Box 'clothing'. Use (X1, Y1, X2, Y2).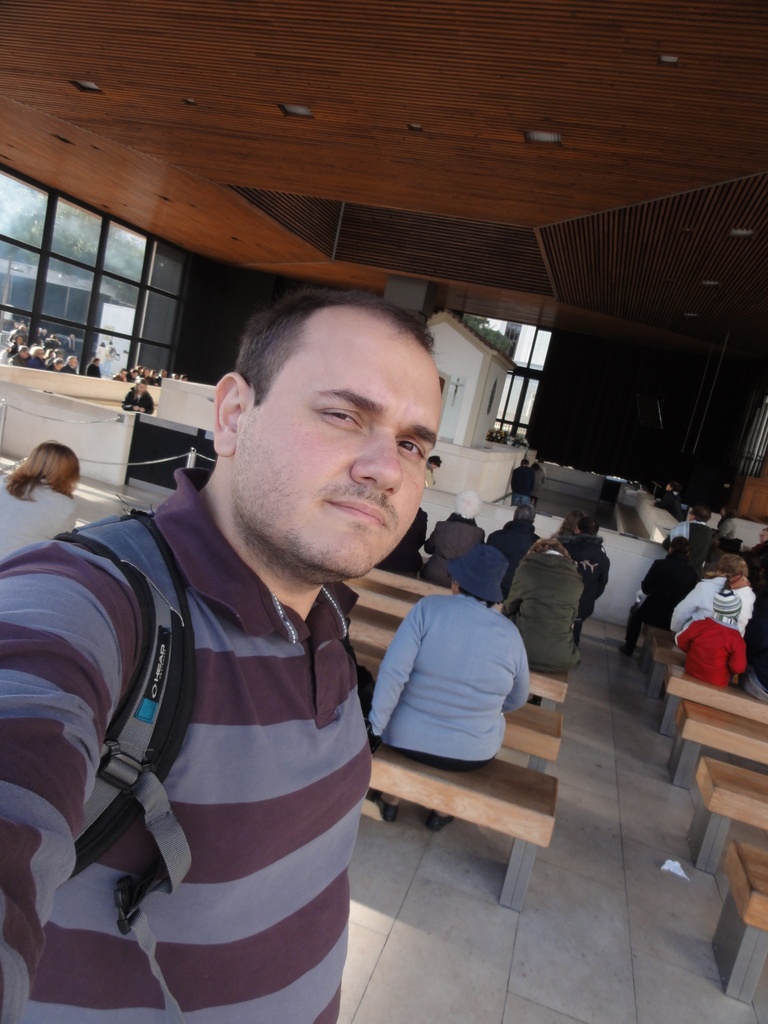
(65, 362, 80, 376).
